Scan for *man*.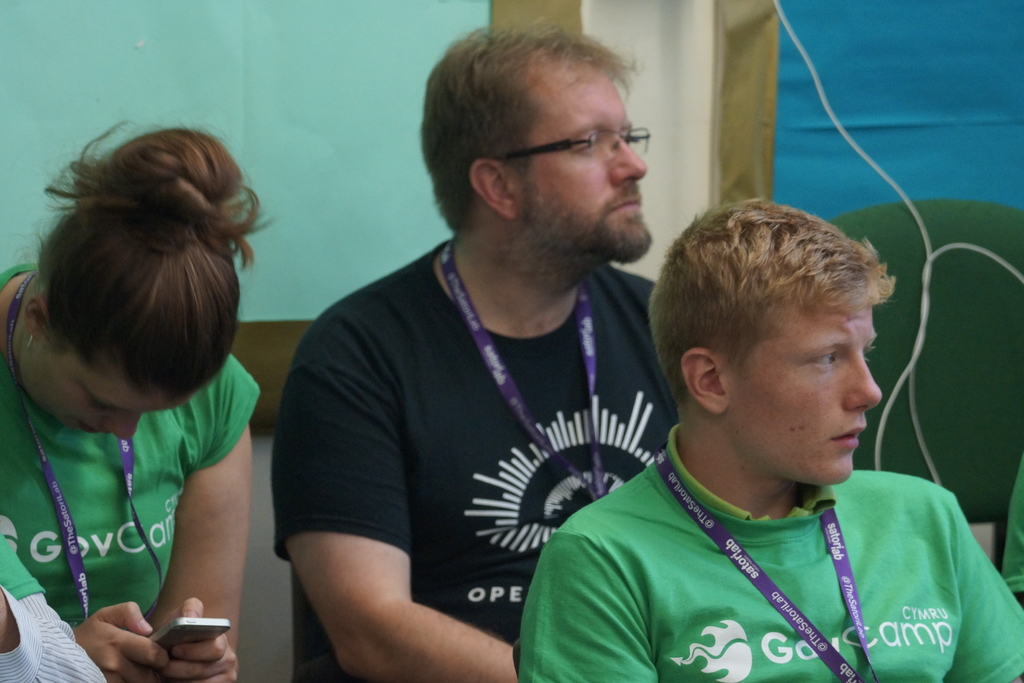
Scan result: BBox(519, 194, 1023, 682).
